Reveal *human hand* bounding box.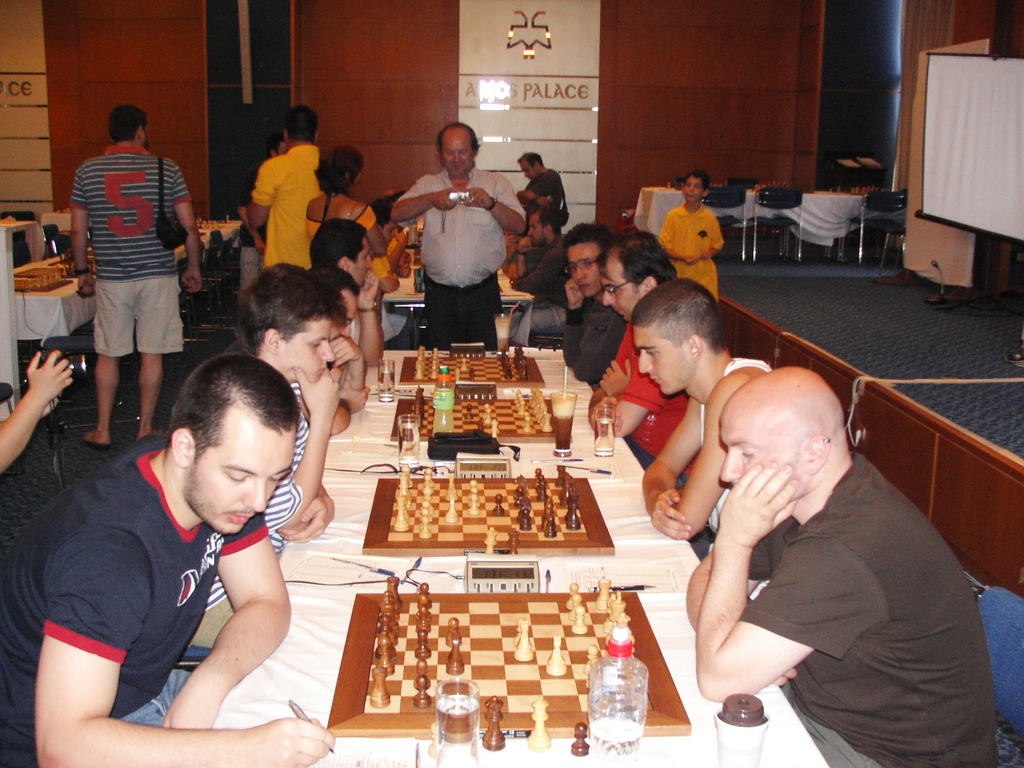
Revealed: x1=431 y1=187 x2=461 y2=213.
